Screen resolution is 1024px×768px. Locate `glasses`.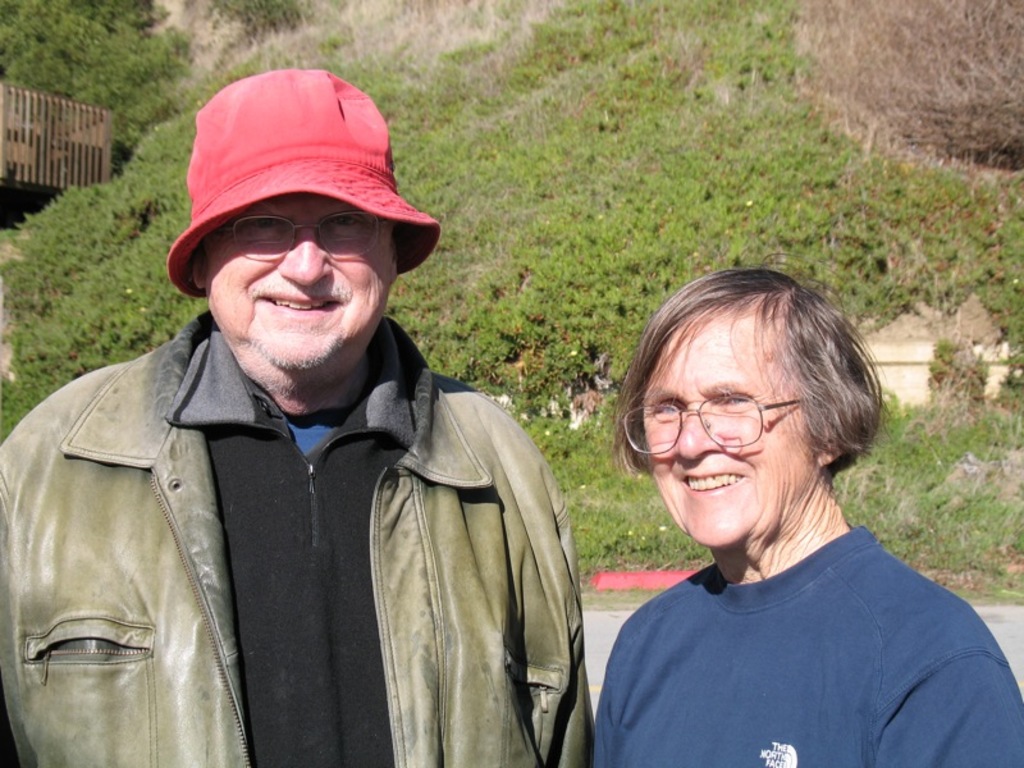
221:209:390:262.
